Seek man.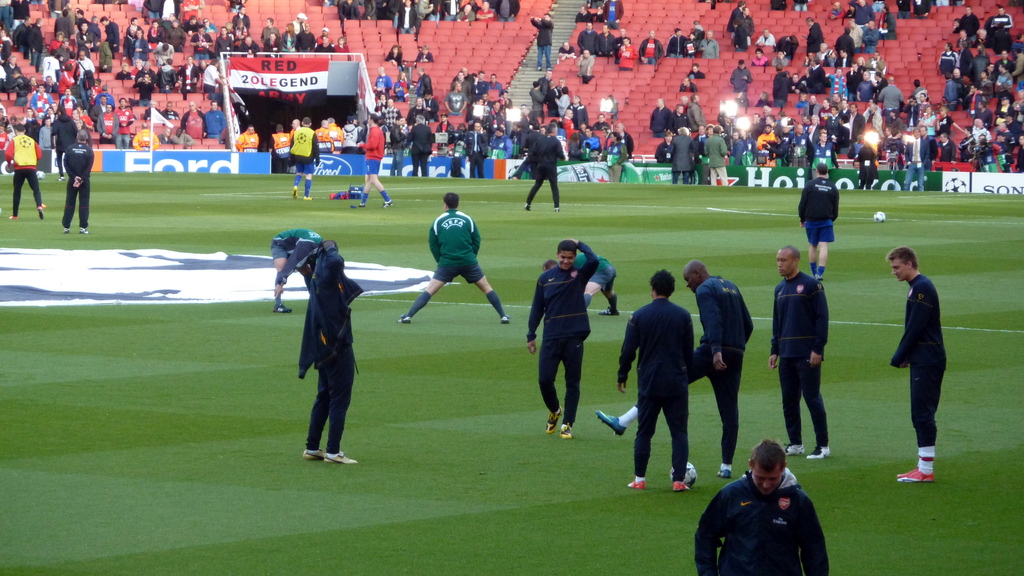
bbox=[168, 14, 191, 56].
